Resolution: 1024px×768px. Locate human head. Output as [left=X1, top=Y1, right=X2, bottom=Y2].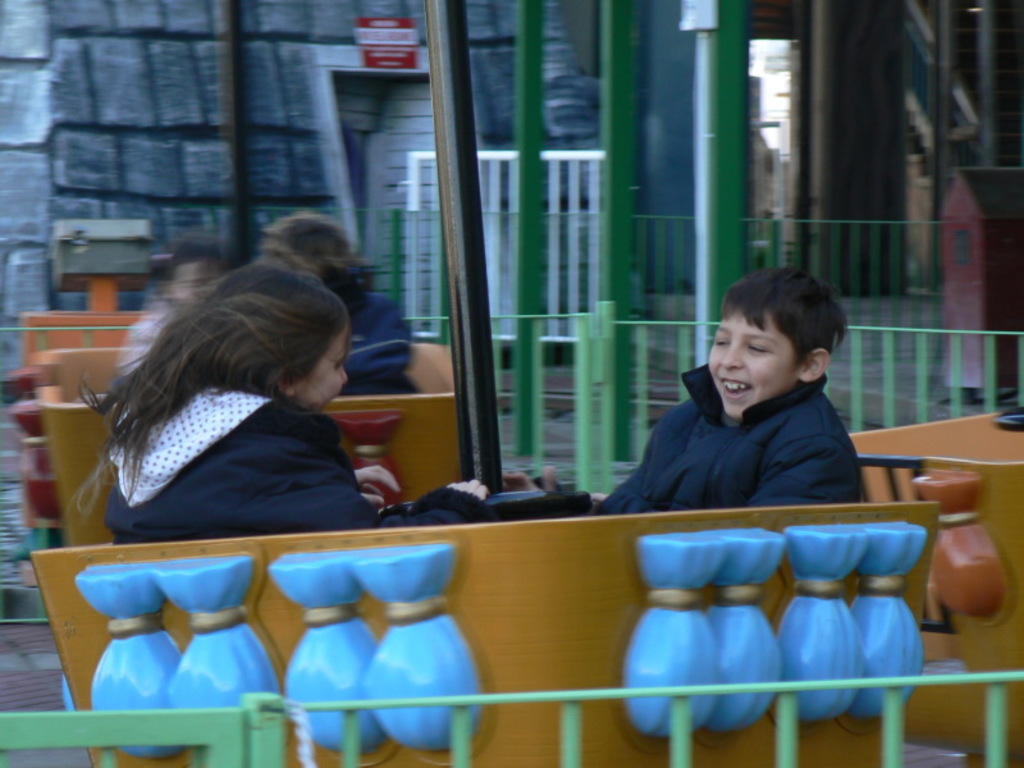
[left=260, top=212, right=365, bottom=293].
